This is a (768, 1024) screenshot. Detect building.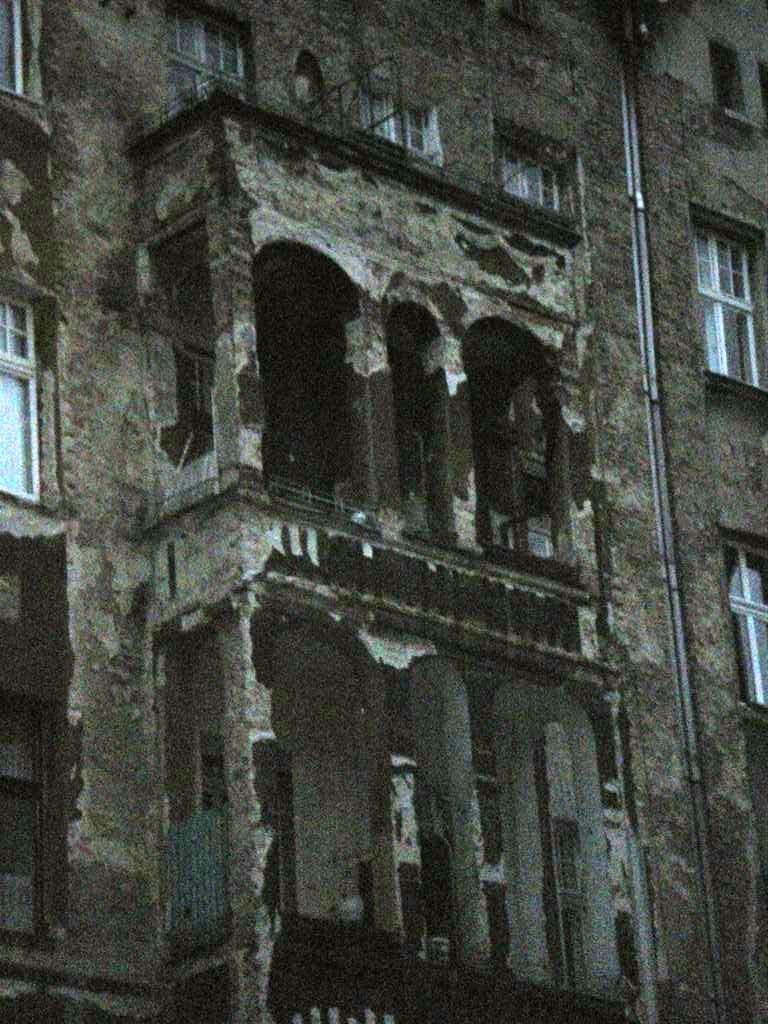
x1=0 y1=0 x2=767 y2=1023.
